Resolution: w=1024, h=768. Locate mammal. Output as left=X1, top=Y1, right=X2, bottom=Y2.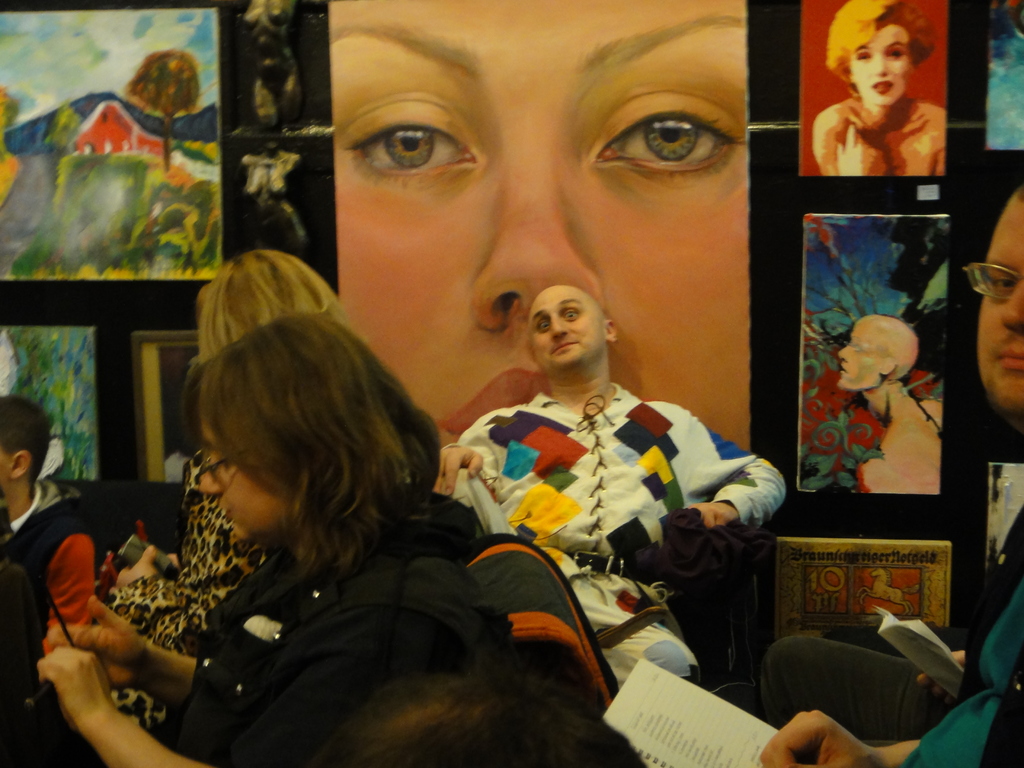
left=431, top=285, right=785, bottom=691.
